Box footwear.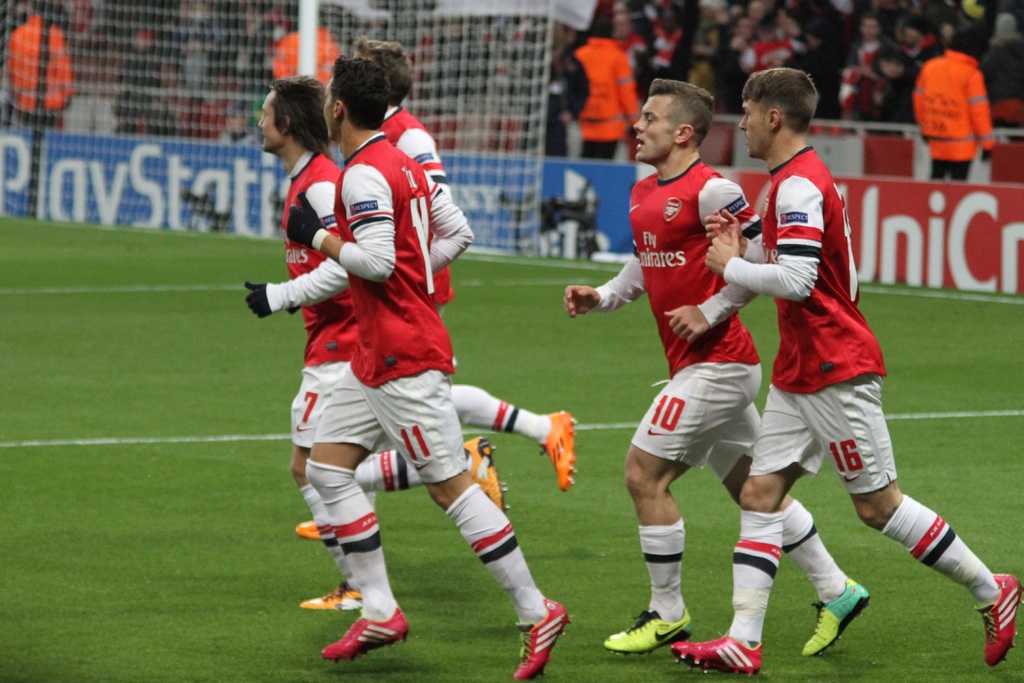
BBox(669, 632, 767, 681).
